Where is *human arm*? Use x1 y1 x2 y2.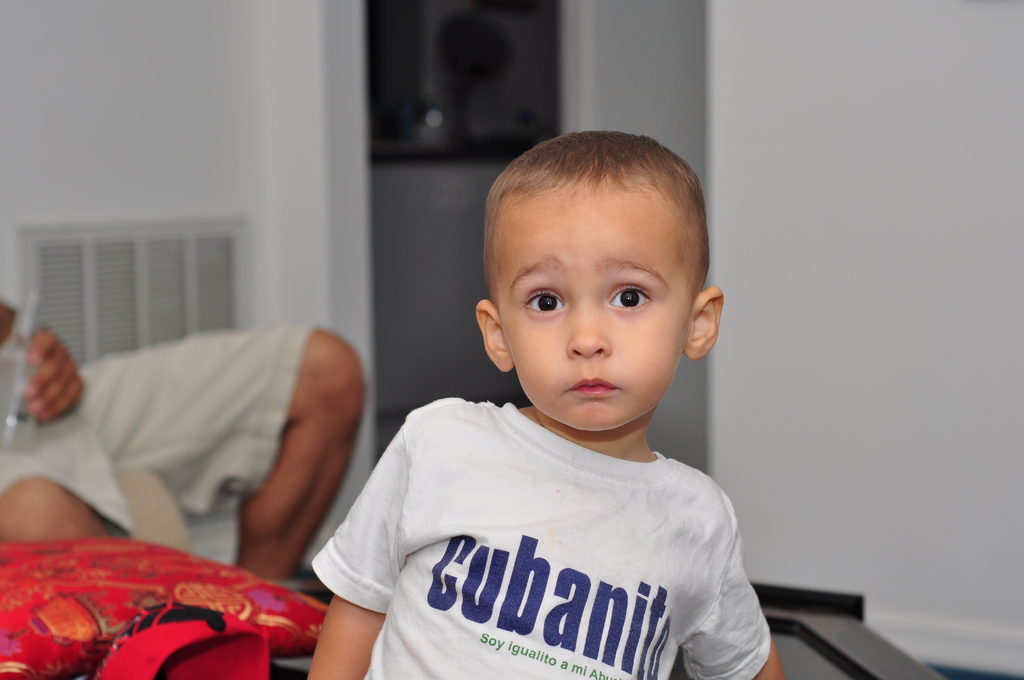
17 311 80 450.
